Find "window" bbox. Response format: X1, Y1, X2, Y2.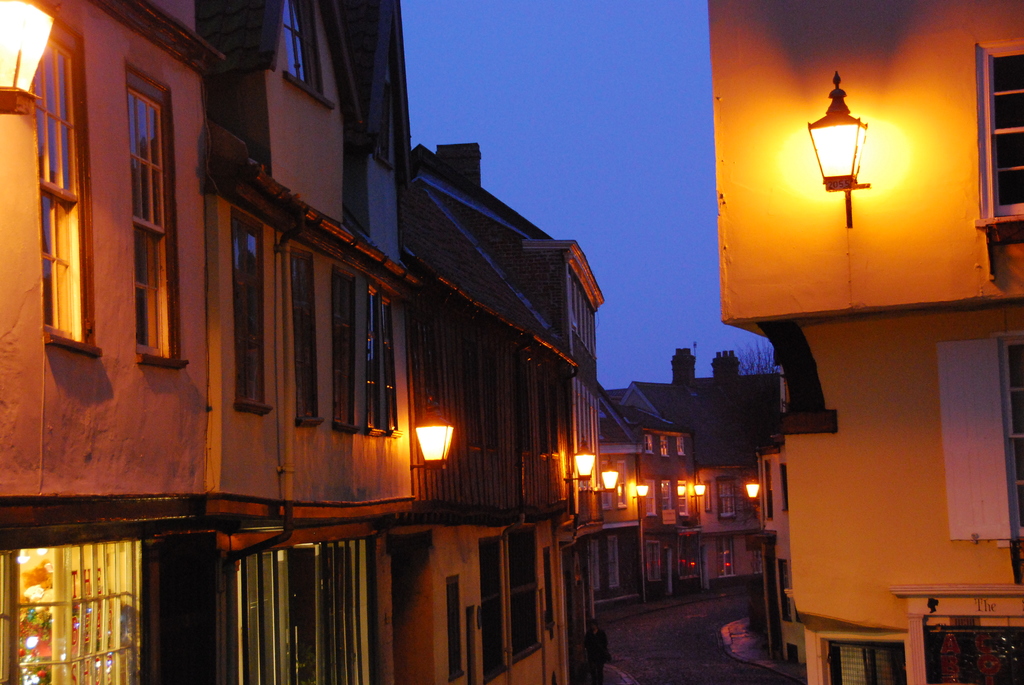
826, 637, 902, 684.
